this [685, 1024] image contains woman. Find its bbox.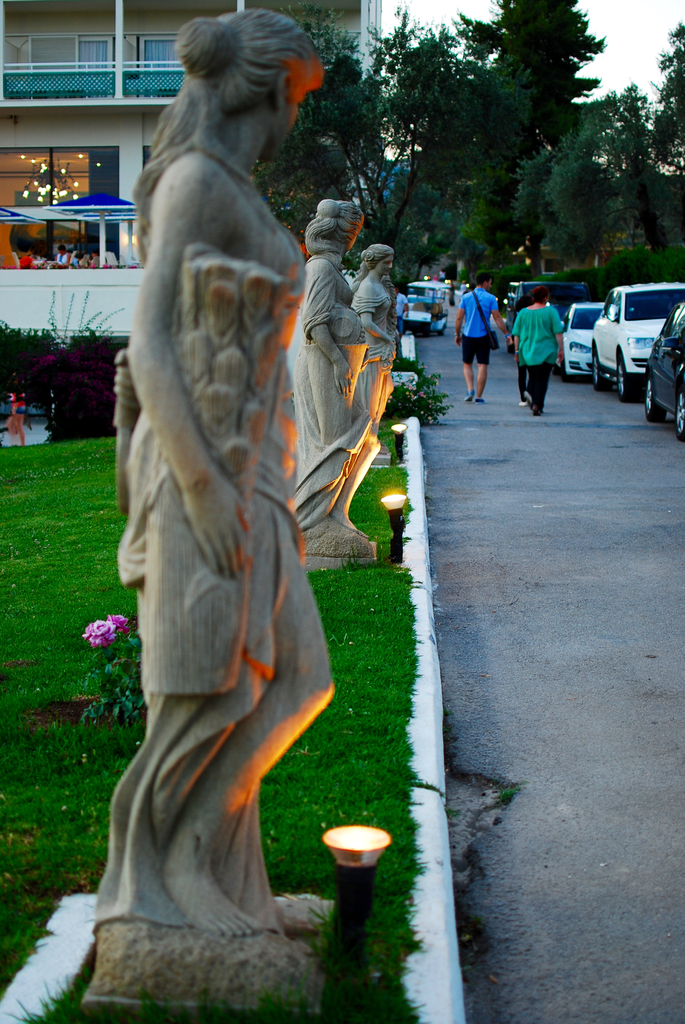
crop(352, 240, 407, 389).
